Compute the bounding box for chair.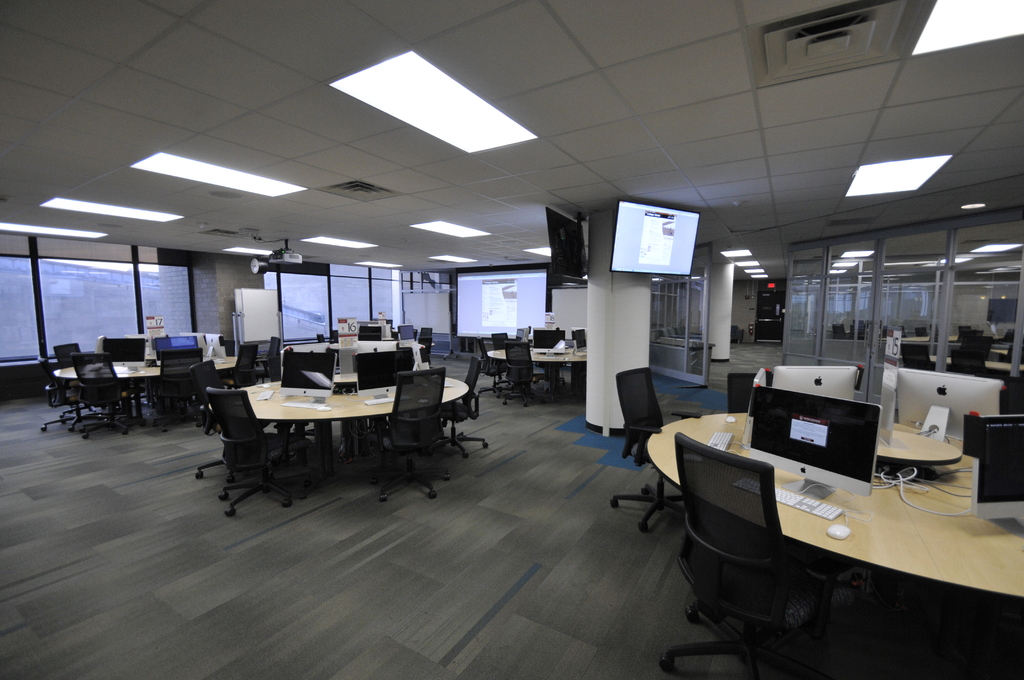
[657,430,877,679].
